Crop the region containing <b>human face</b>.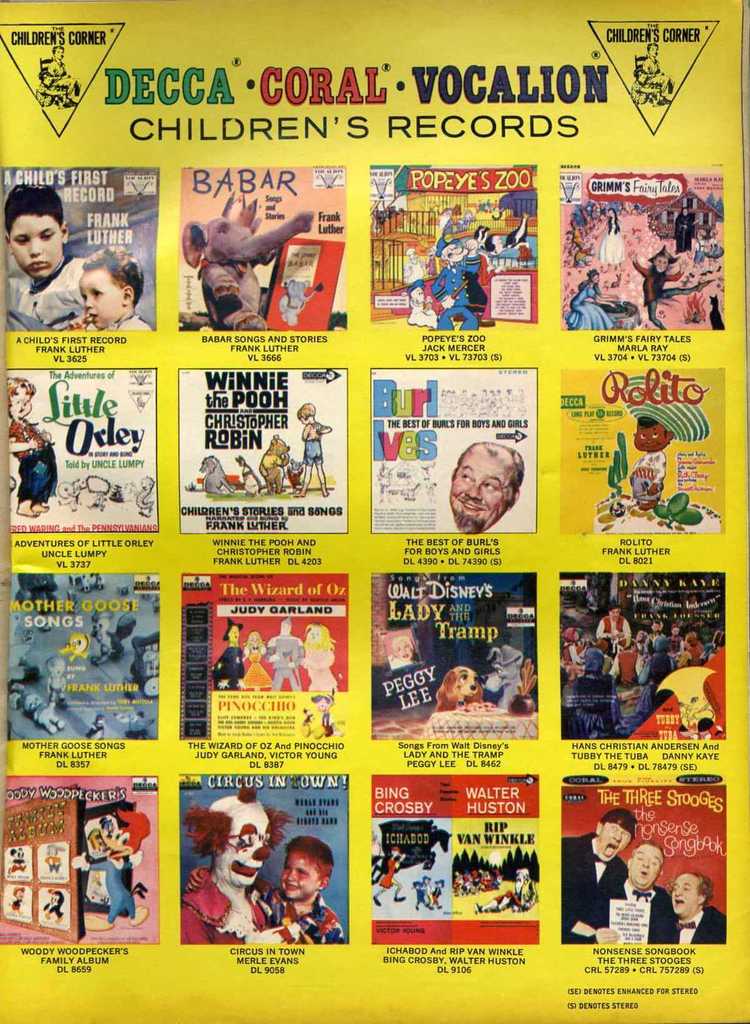
Crop region: [630, 842, 660, 888].
